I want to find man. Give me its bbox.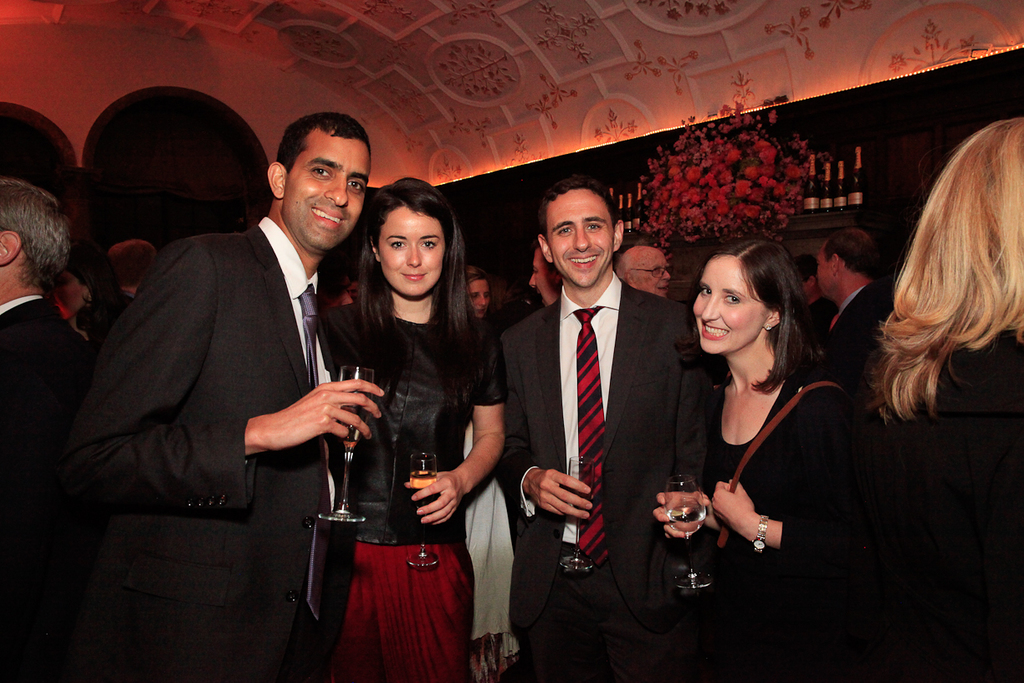
locate(494, 159, 668, 668).
